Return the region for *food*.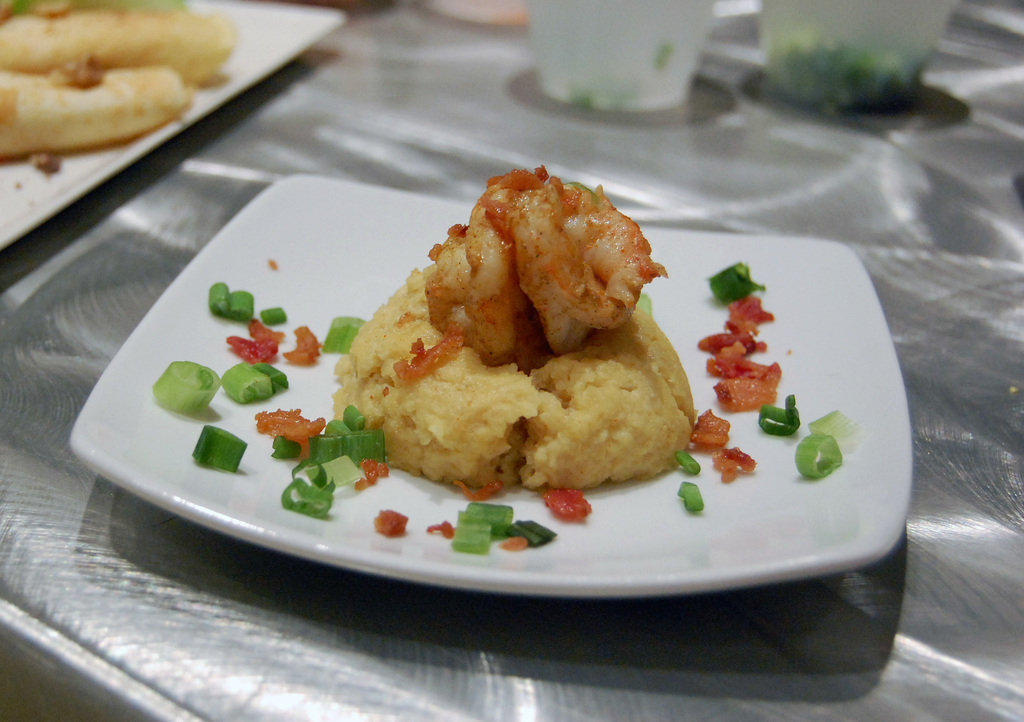
region(156, 362, 220, 416).
